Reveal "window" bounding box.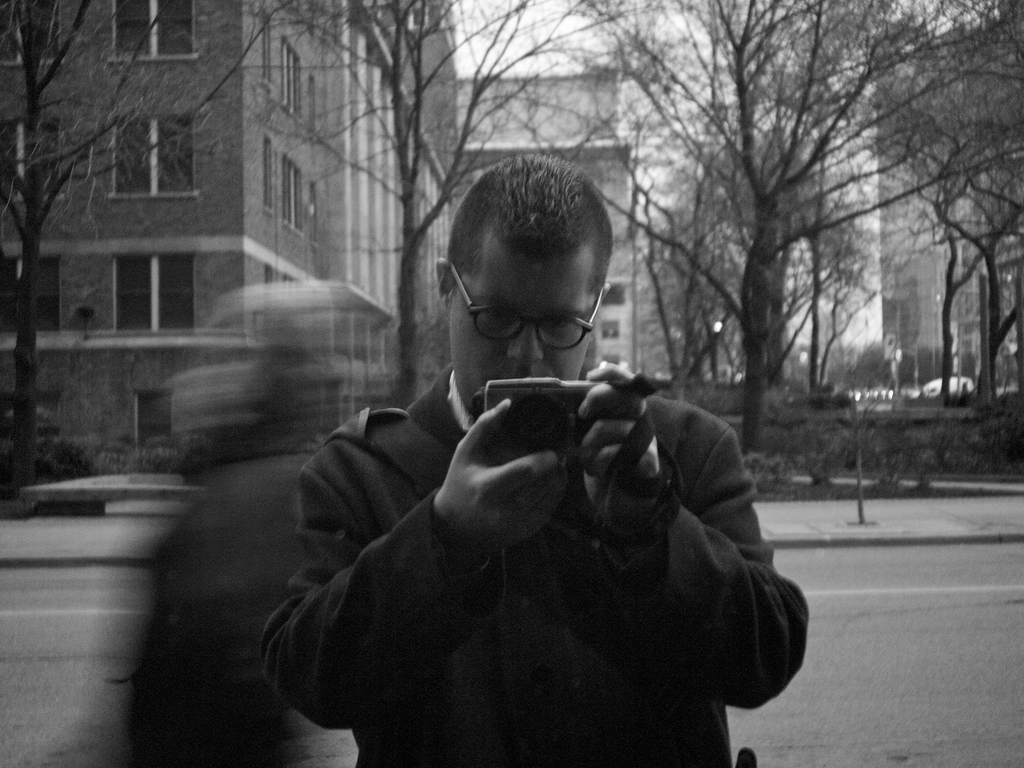
Revealed: BBox(113, 248, 200, 335).
